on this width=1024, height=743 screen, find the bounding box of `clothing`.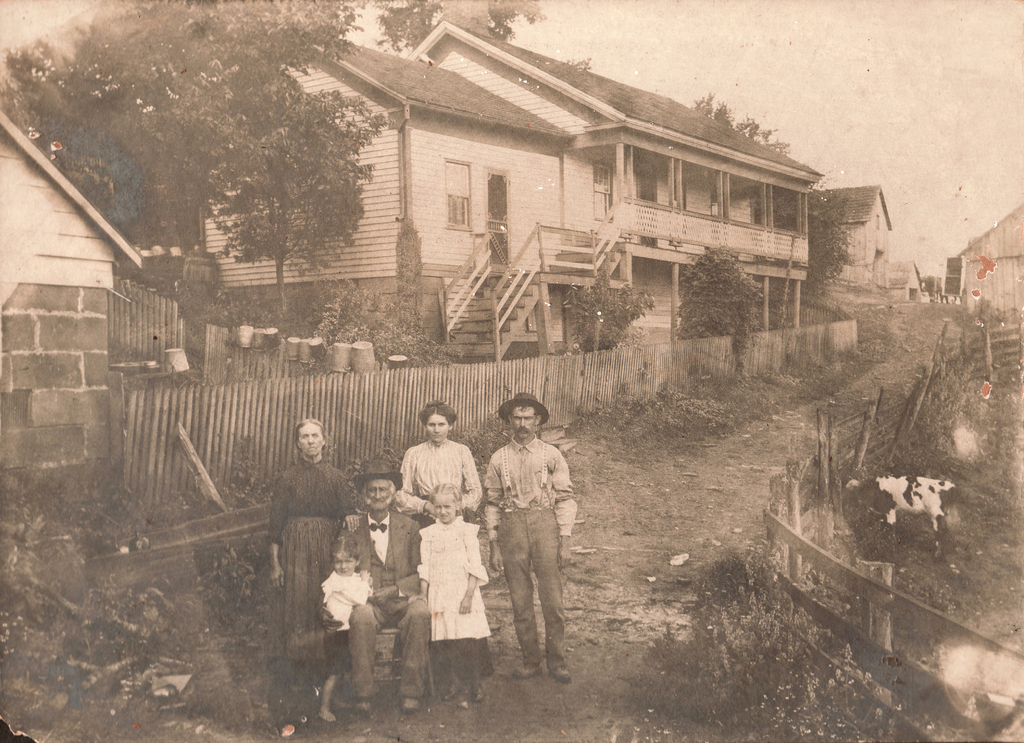
Bounding box: Rect(481, 391, 579, 662).
